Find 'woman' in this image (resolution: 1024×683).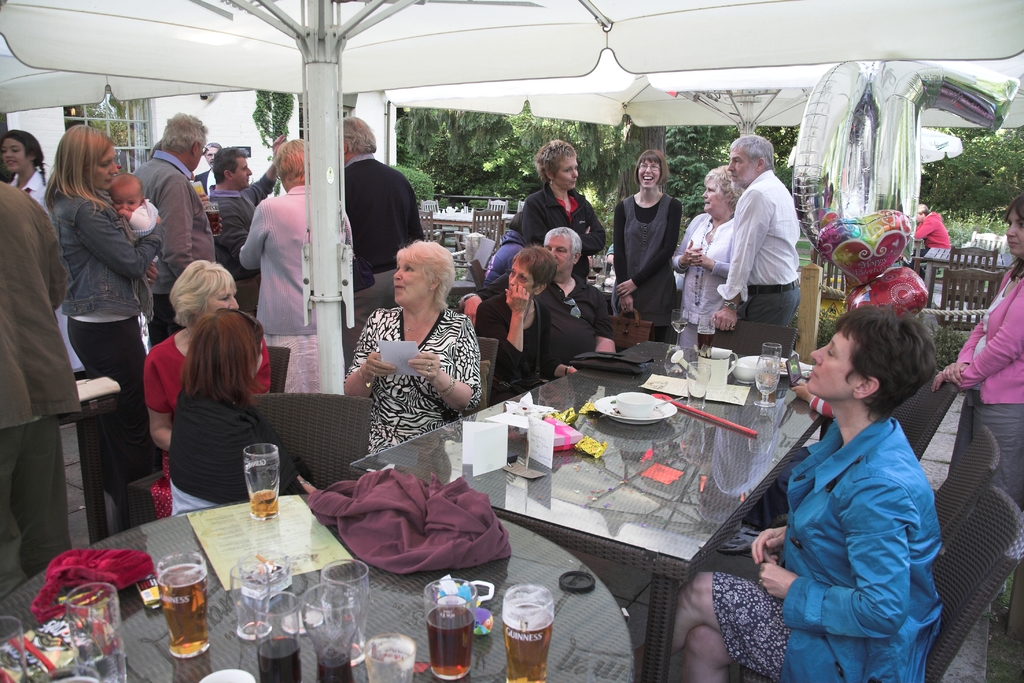
482/209/525/283.
